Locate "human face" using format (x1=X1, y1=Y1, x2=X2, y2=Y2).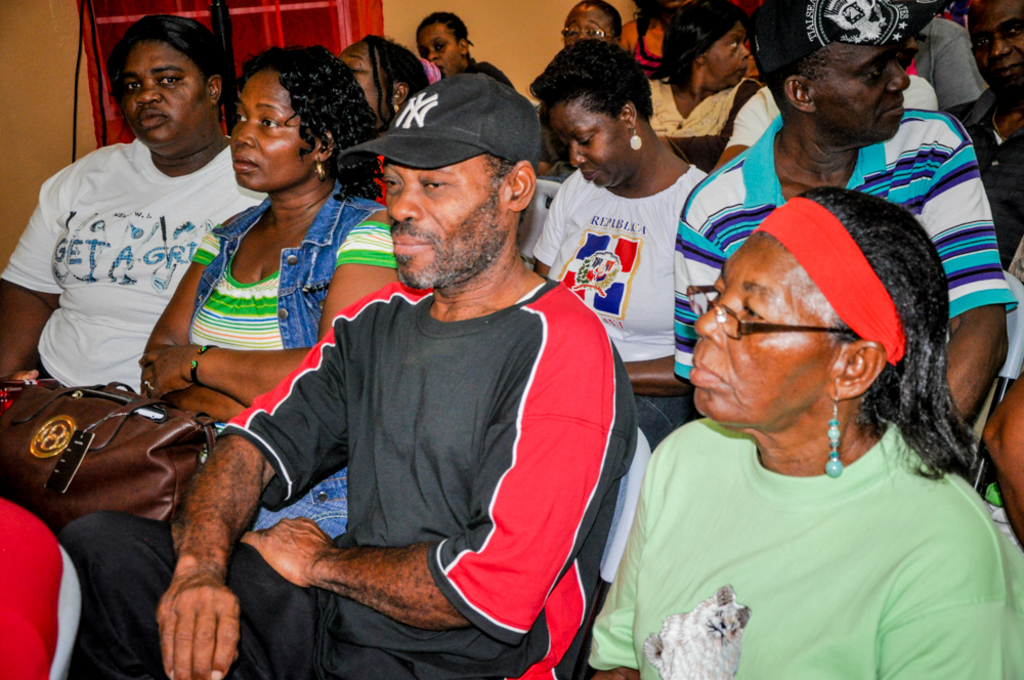
(x1=416, y1=24, x2=463, y2=73).
